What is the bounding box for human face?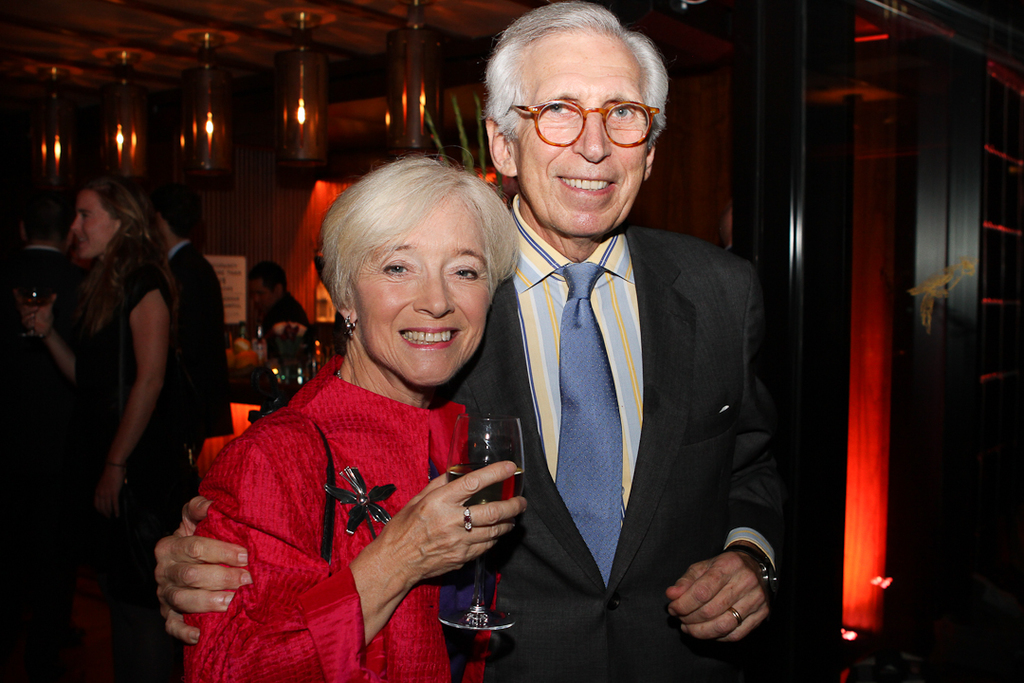
l=517, t=33, r=647, b=240.
